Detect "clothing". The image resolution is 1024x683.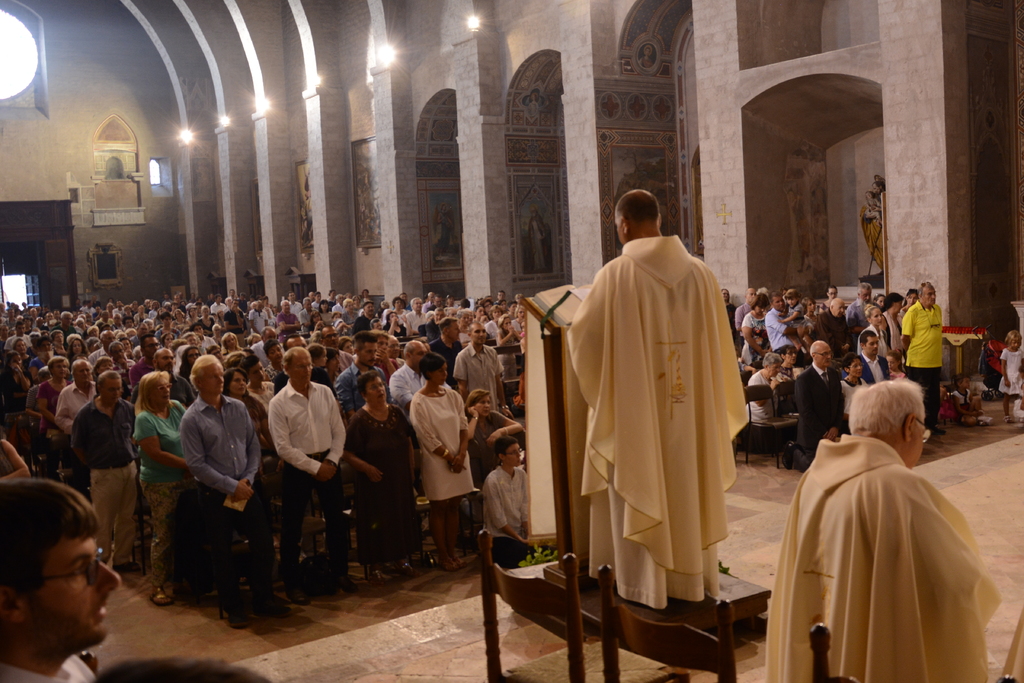
<bbox>768, 430, 1008, 682</bbox>.
